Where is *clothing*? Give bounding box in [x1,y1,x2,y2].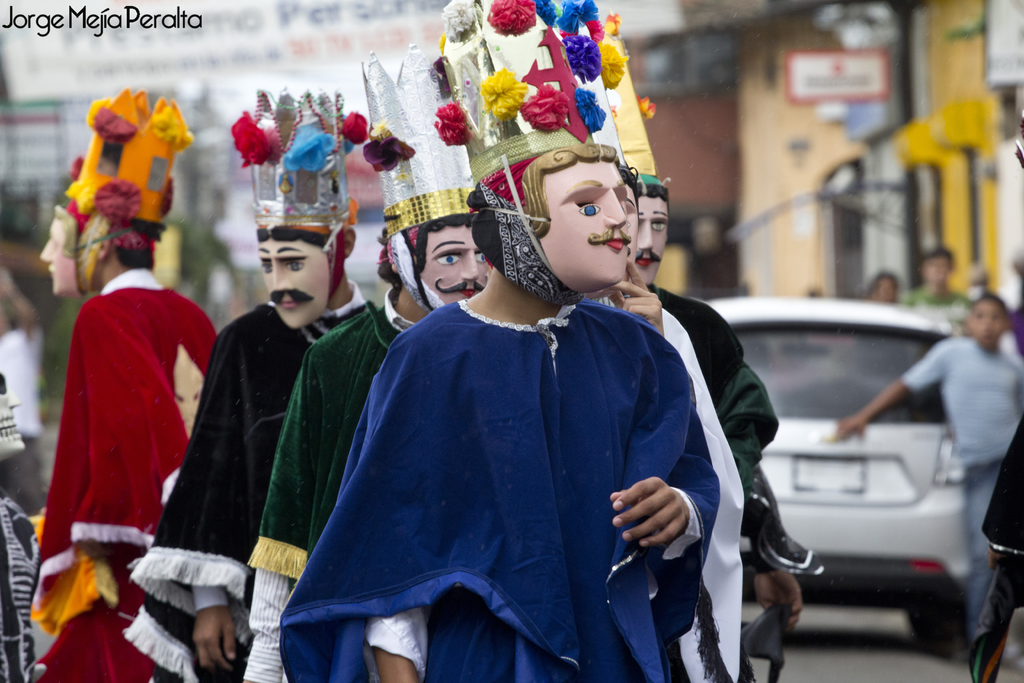
[908,273,975,323].
